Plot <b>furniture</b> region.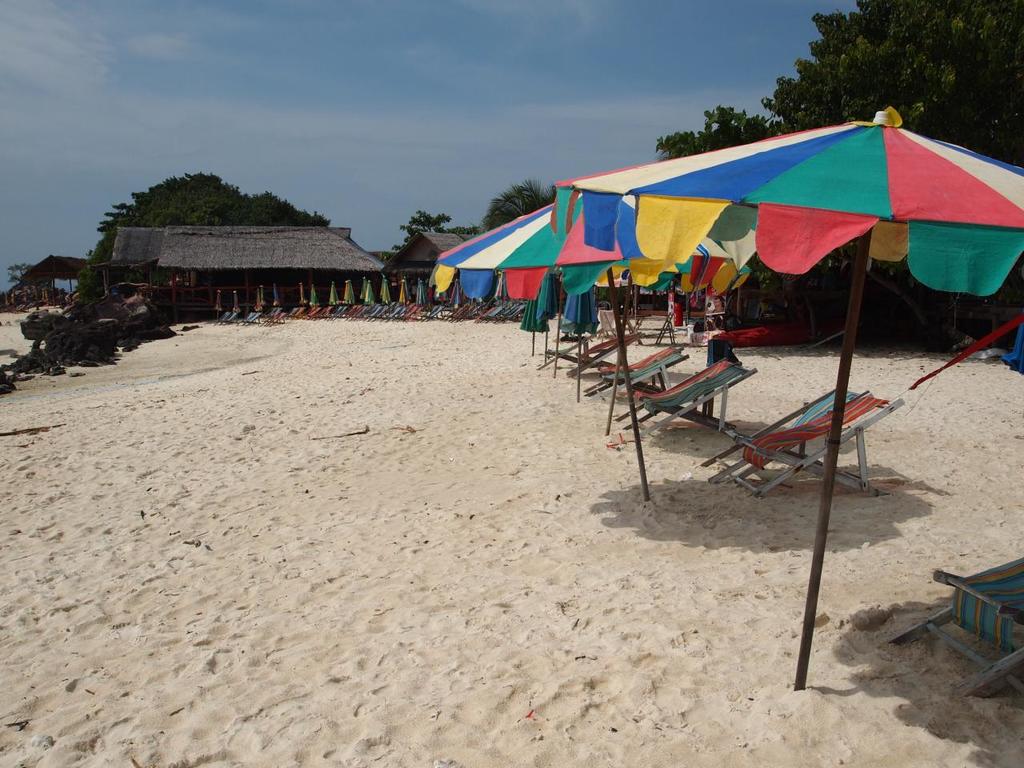
Plotted at detection(701, 386, 874, 482).
